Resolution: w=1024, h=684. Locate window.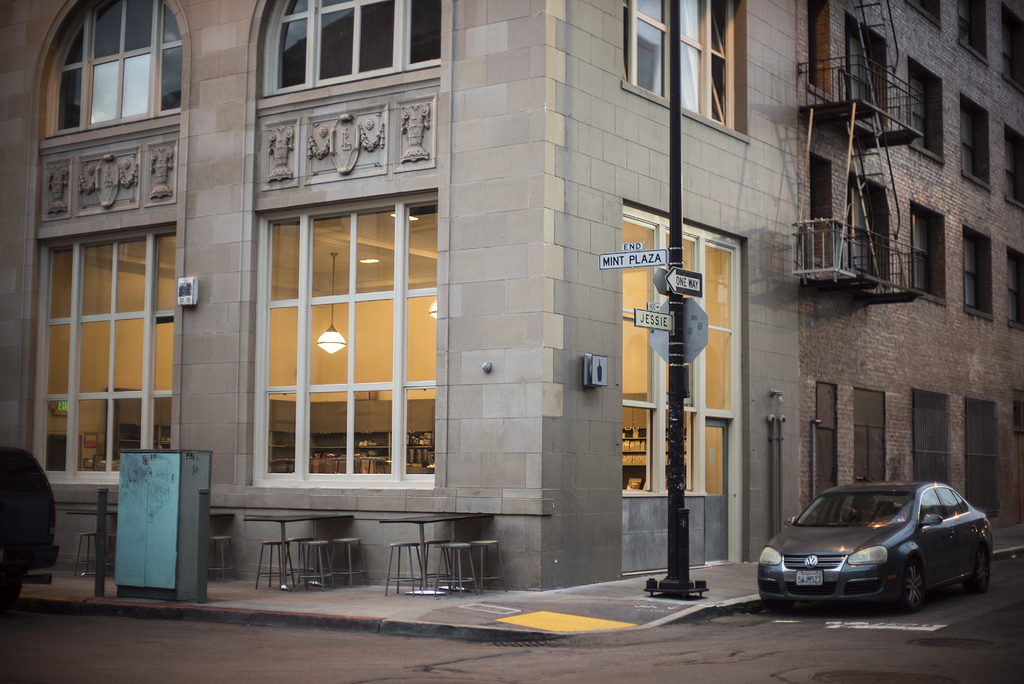
[905,69,935,152].
